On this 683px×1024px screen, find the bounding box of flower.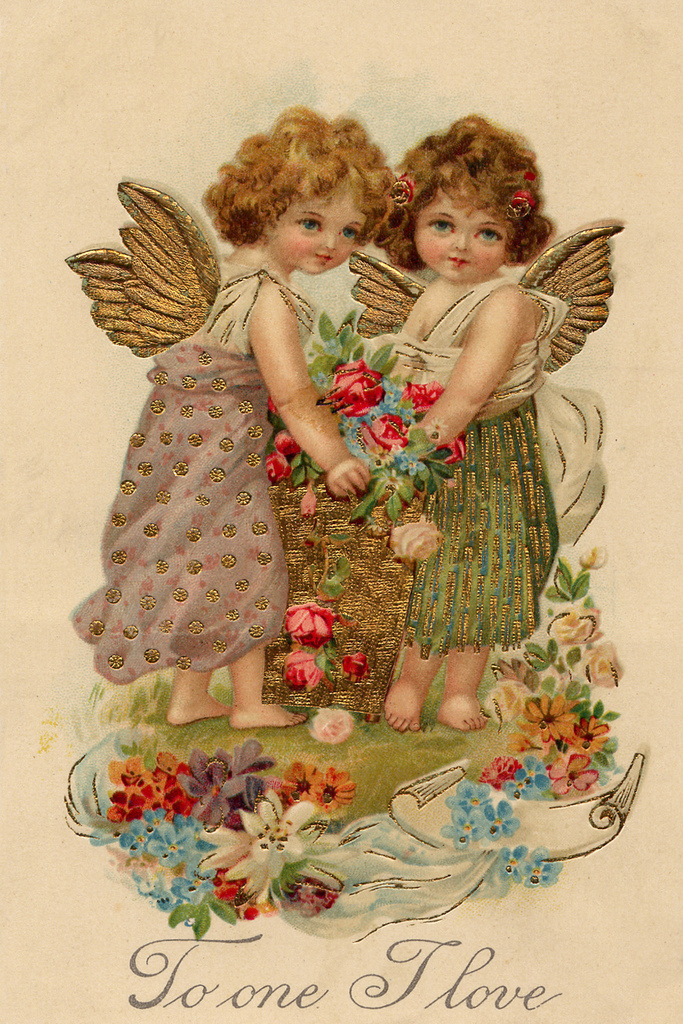
Bounding box: (239,398,253,414).
